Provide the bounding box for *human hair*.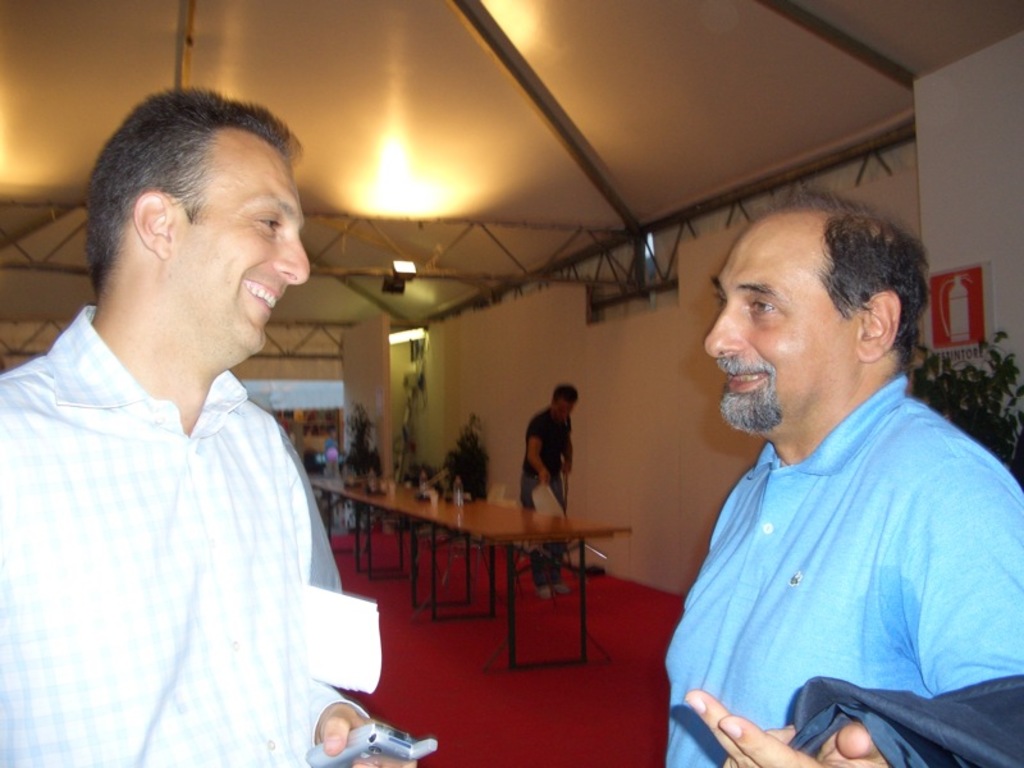
753, 186, 933, 383.
